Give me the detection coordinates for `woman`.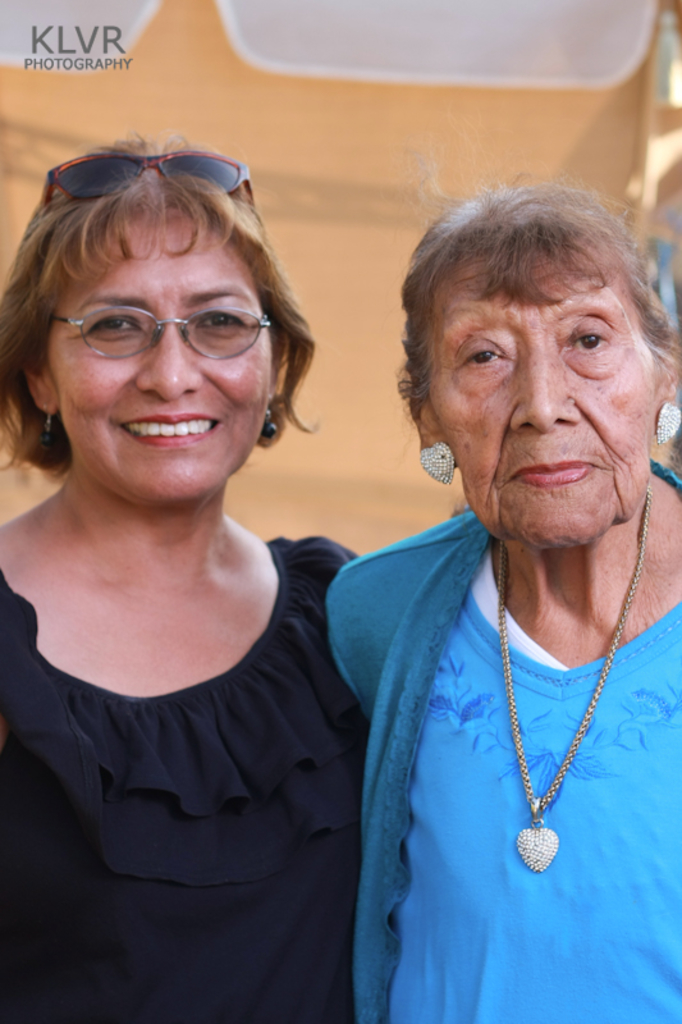
<bbox>317, 164, 681, 1023</bbox>.
